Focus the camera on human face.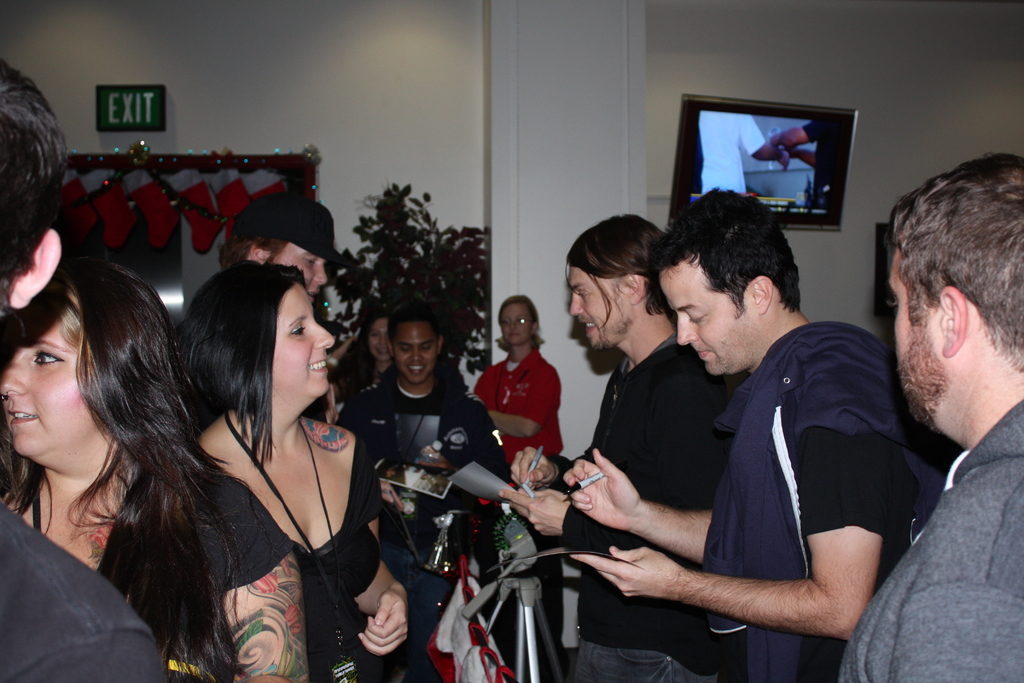
Focus region: BBox(272, 279, 342, 401).
